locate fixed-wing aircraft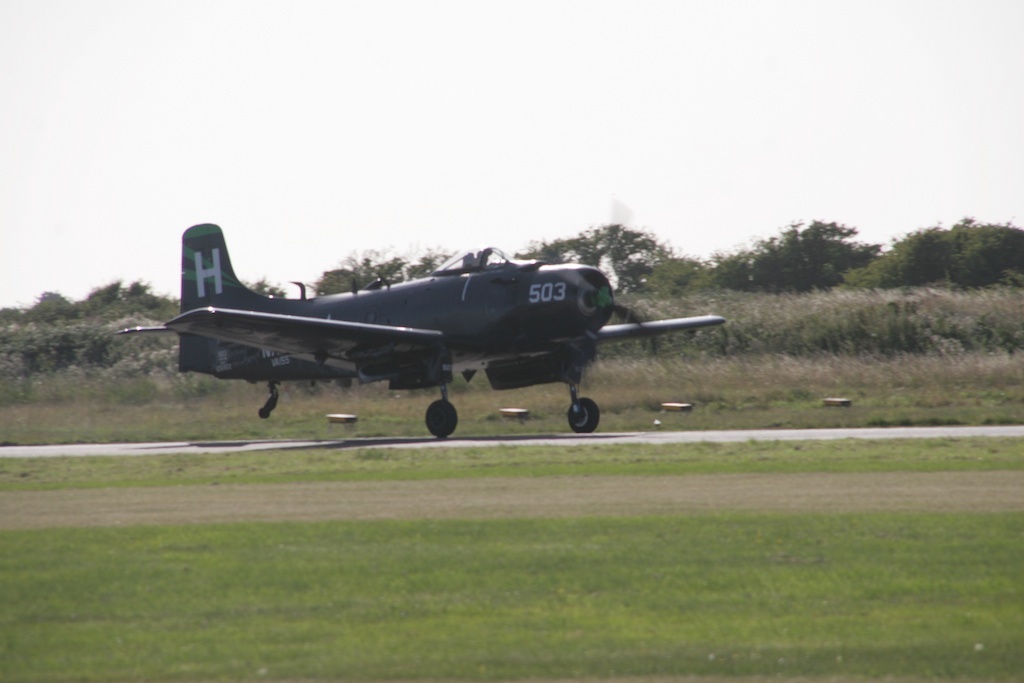
bbox=(115, 220, 727, 442)
